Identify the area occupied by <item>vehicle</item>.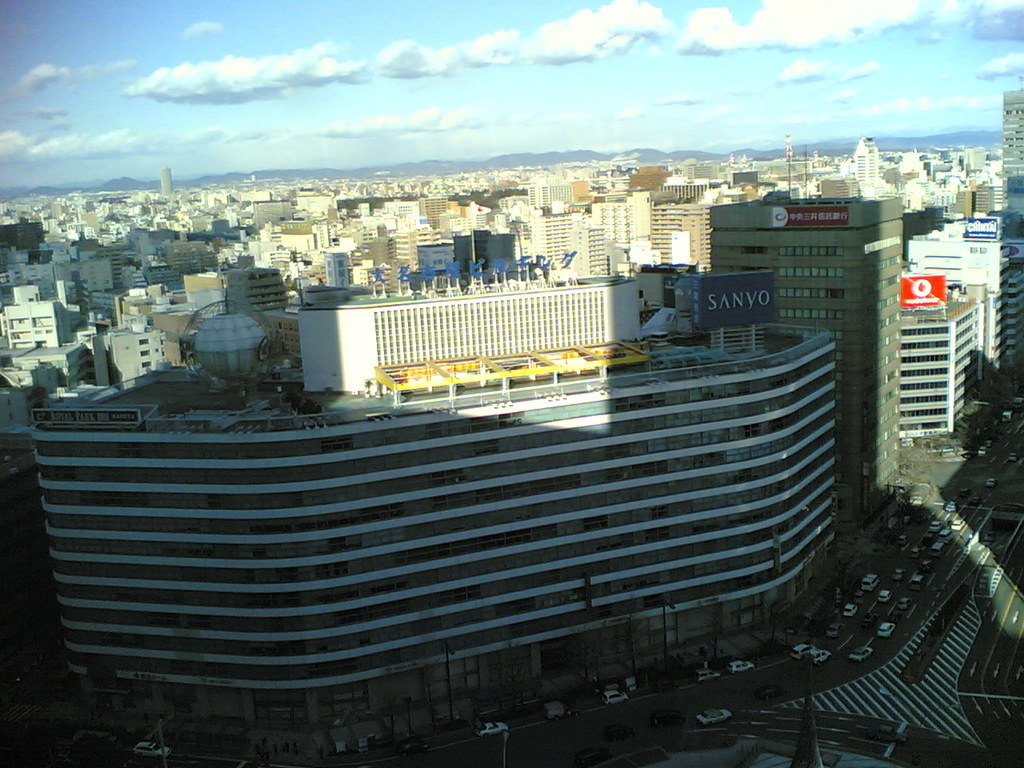
Area: 824/621/844/639.
